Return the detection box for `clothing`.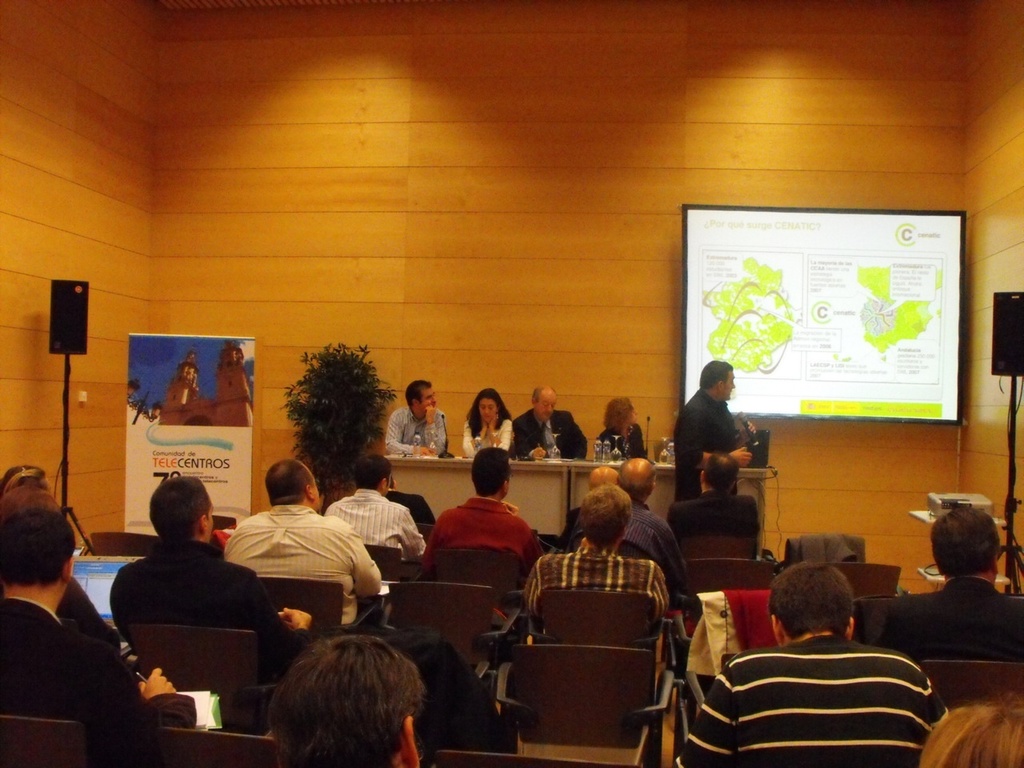
383:398:447:458.
